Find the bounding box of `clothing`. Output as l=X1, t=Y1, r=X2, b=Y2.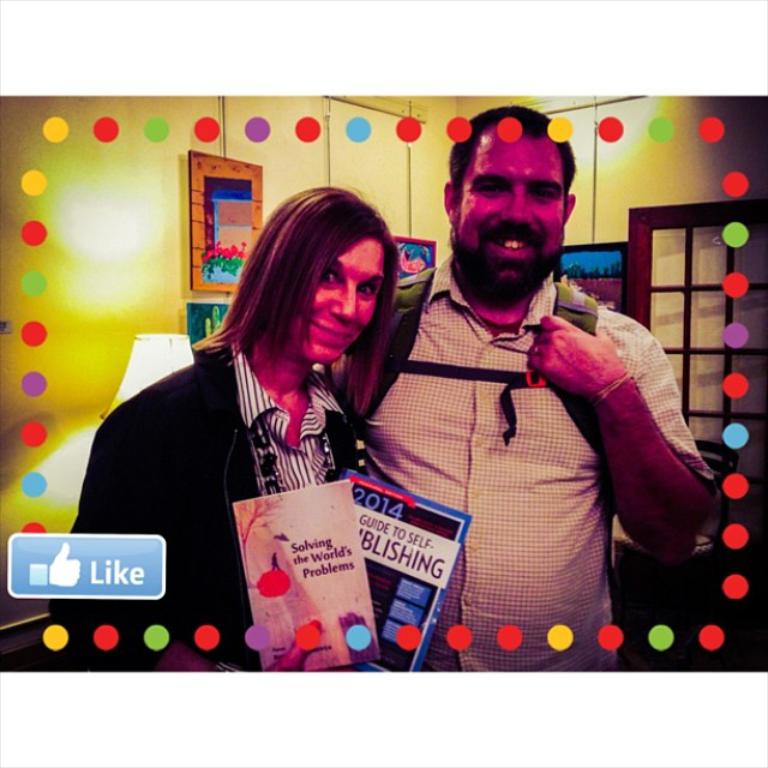
l=80, t=342, r=361, b=636.
